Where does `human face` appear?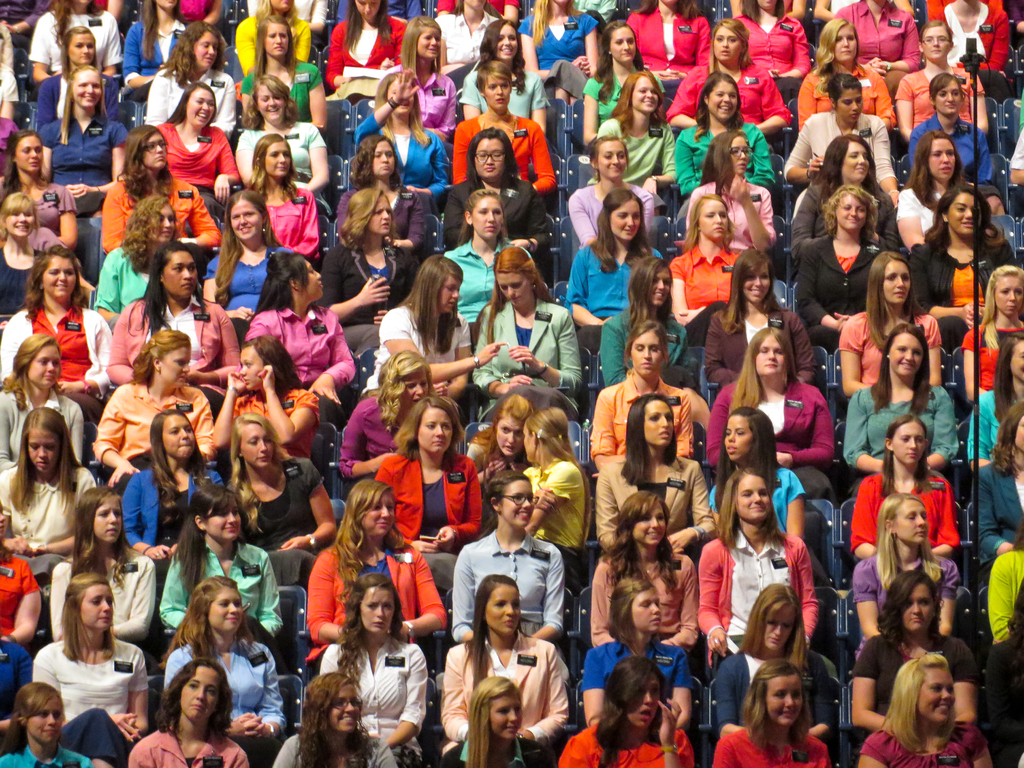
Appears at <box>438,275,463,310</box>.
